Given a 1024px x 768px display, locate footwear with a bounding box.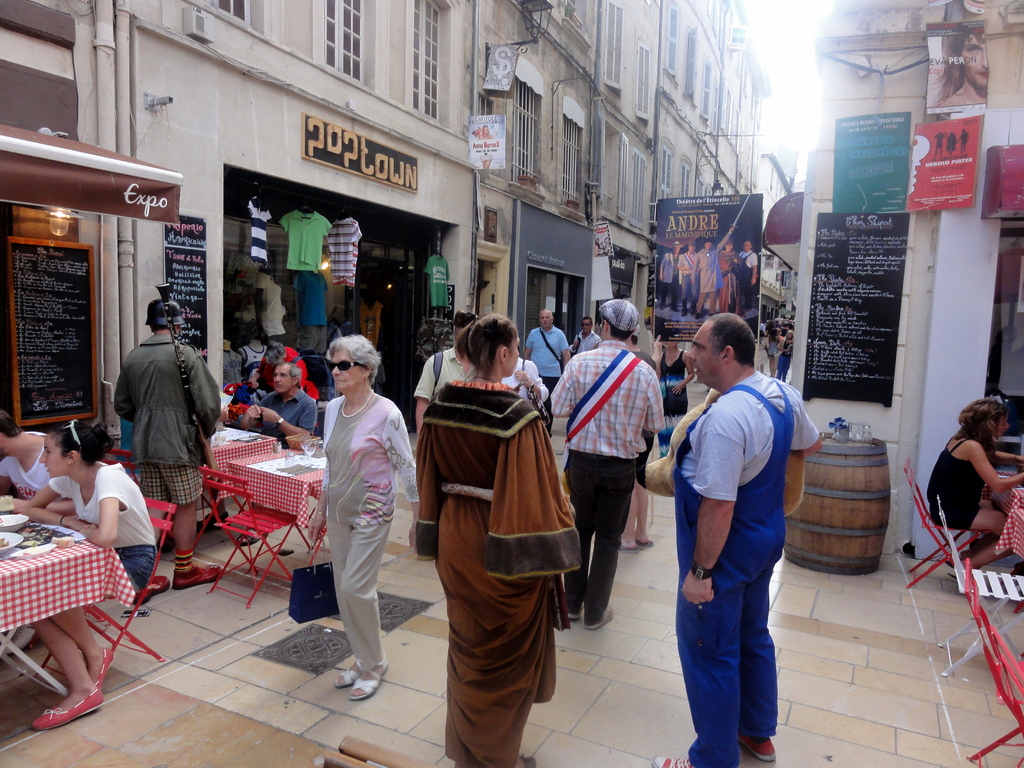
Located: bbox=(33, 687, 106, 729).
